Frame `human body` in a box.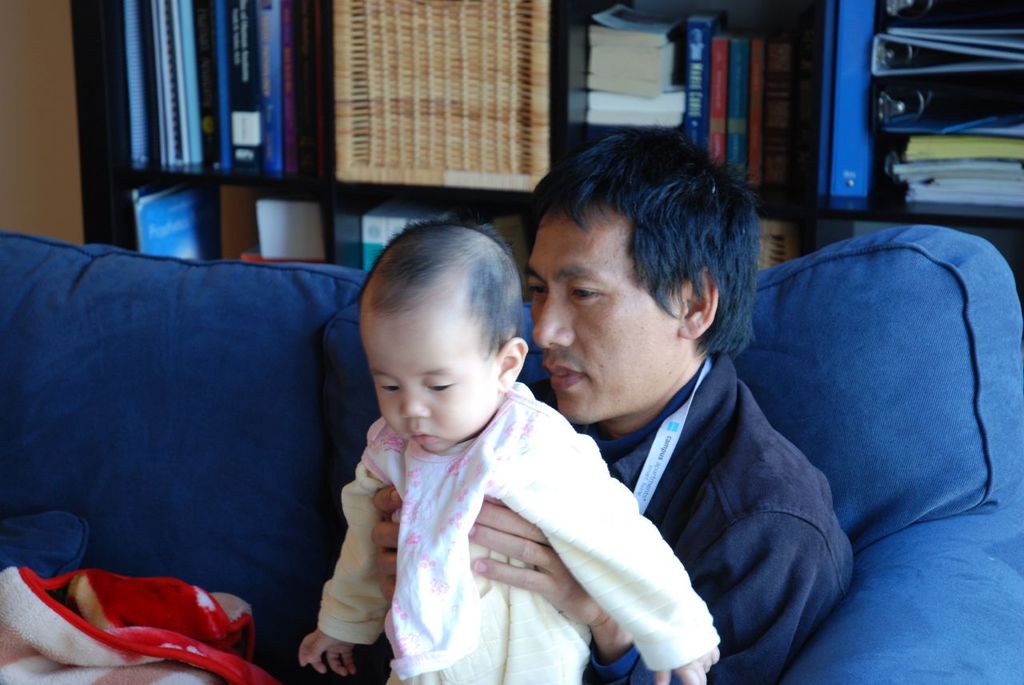
box(366, 344, 869, 684).
